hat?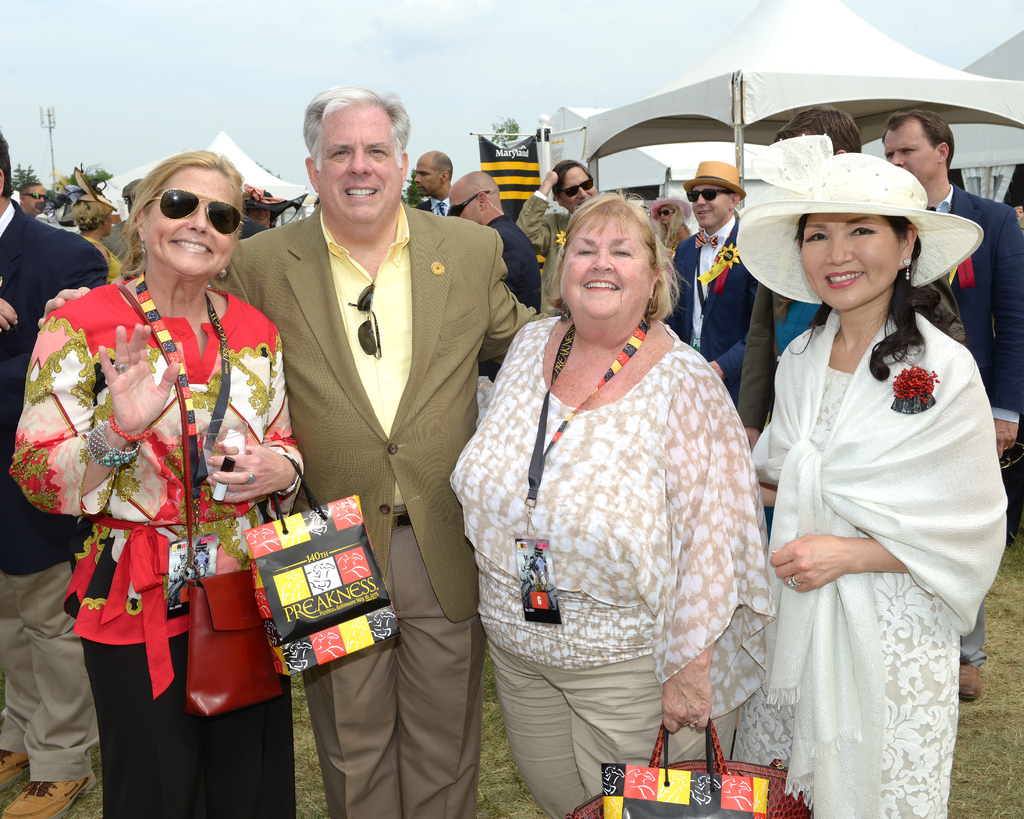
734,132,986,307
